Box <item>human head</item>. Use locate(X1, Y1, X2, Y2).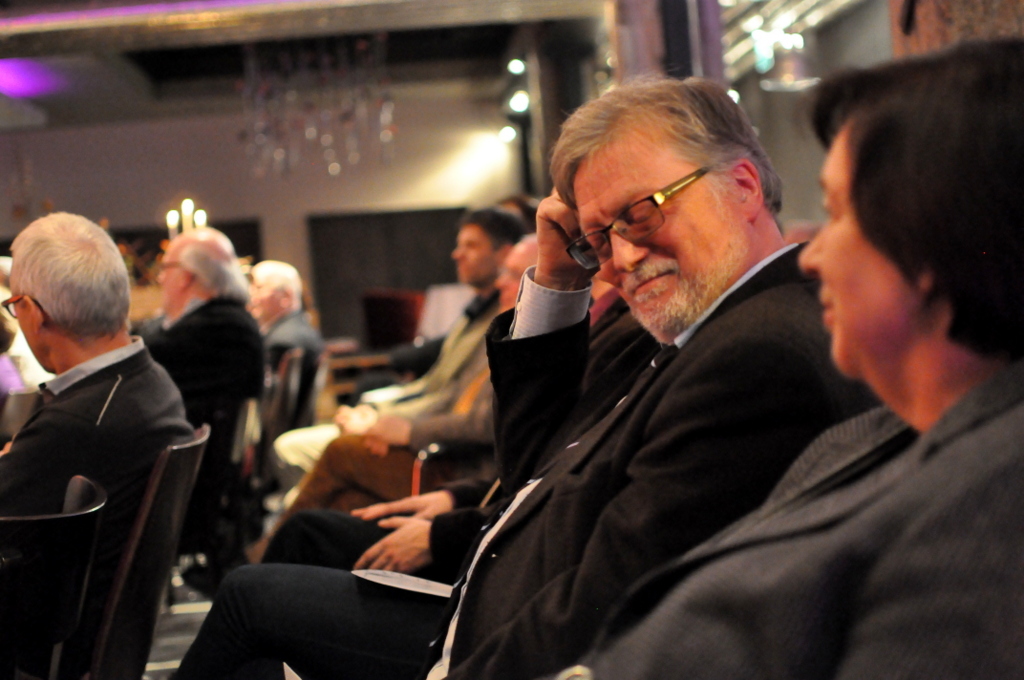
locate(493, 194, 540, 226).
